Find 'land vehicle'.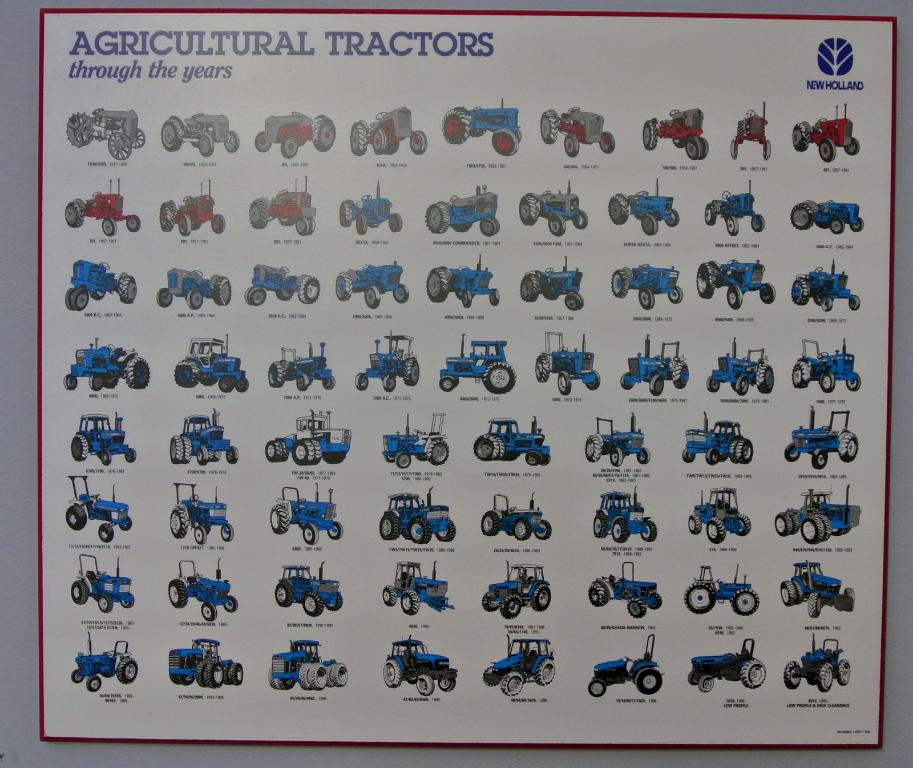
64/178/140/236.
